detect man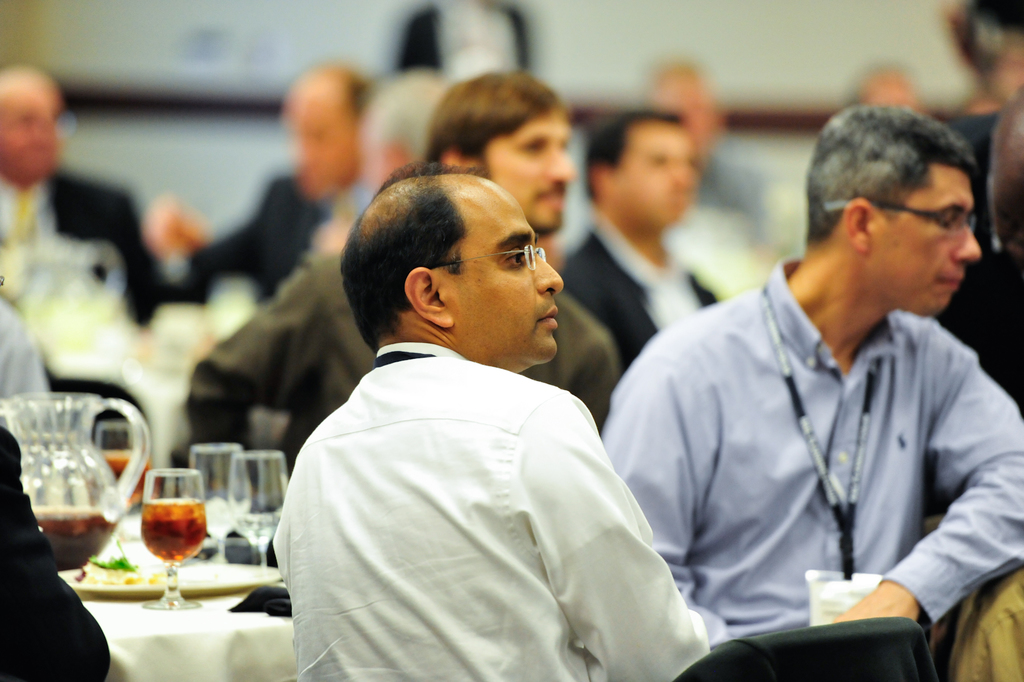
box=[0, 61, 179, 328]
